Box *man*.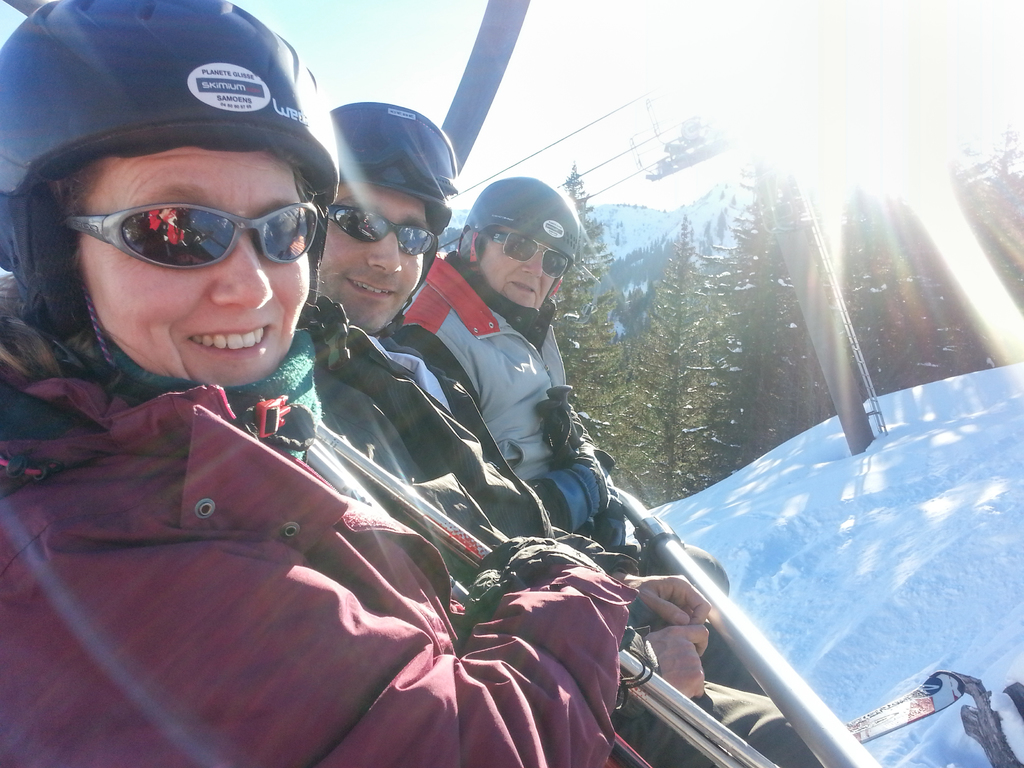
pyautogui.locateOnScreen(319, 105, 826, 767).
